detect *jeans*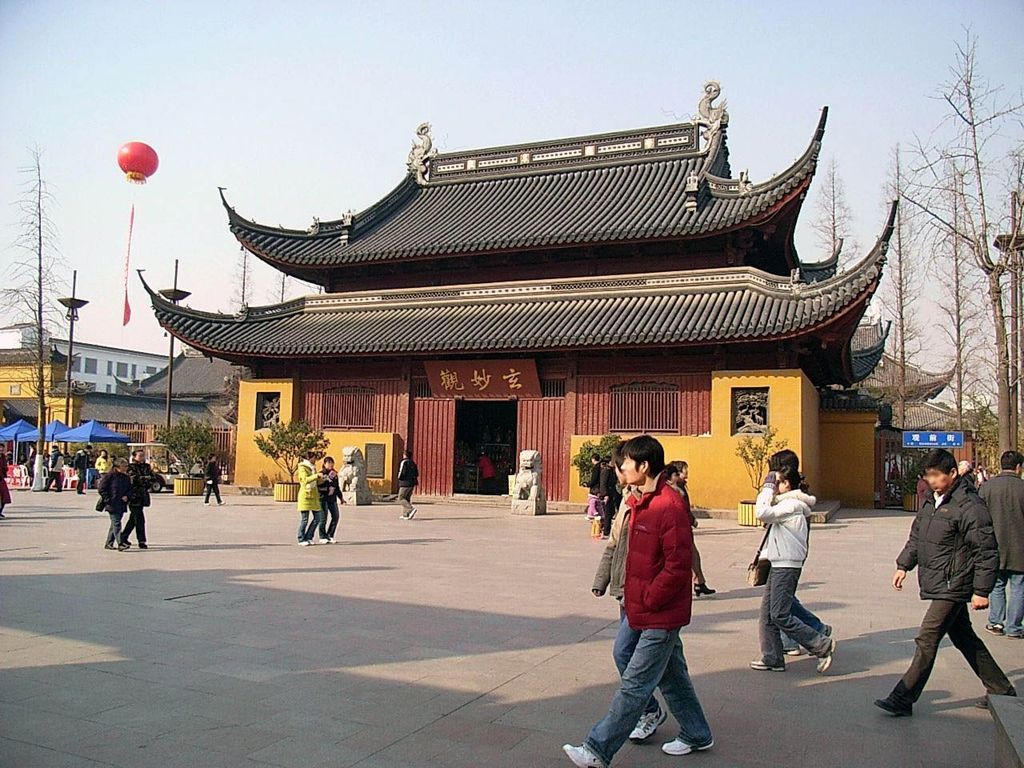
[304, 493, 346, 543]
